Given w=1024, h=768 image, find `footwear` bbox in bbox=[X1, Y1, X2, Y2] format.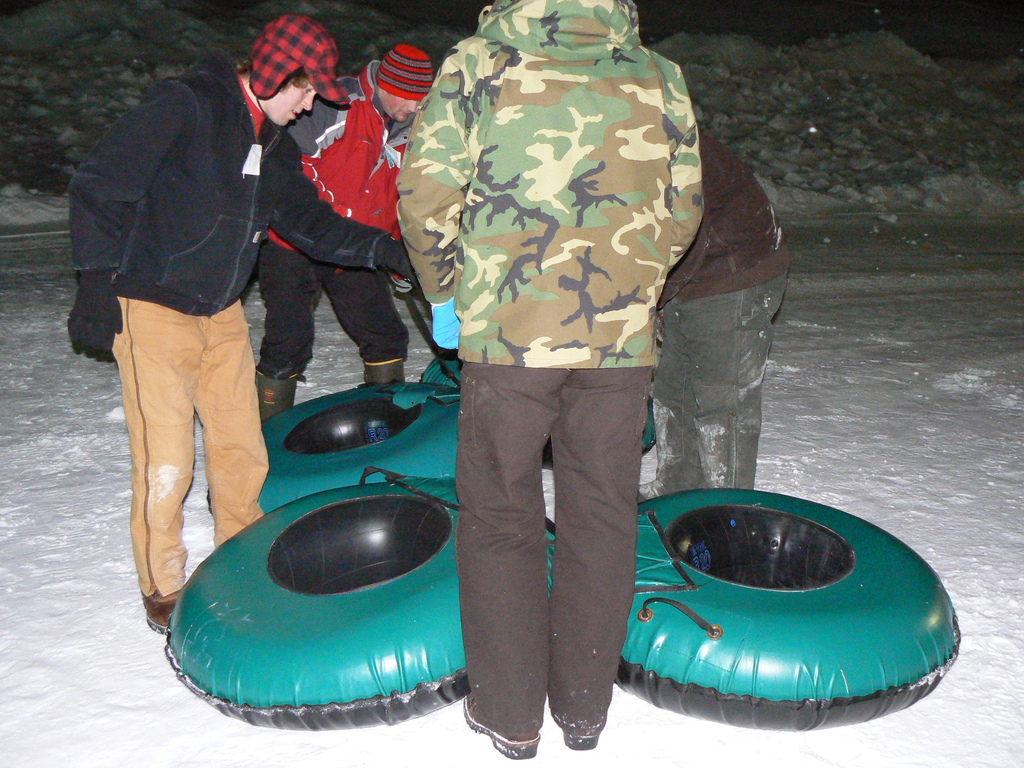
bbox=[361, 358, 406, 383].
